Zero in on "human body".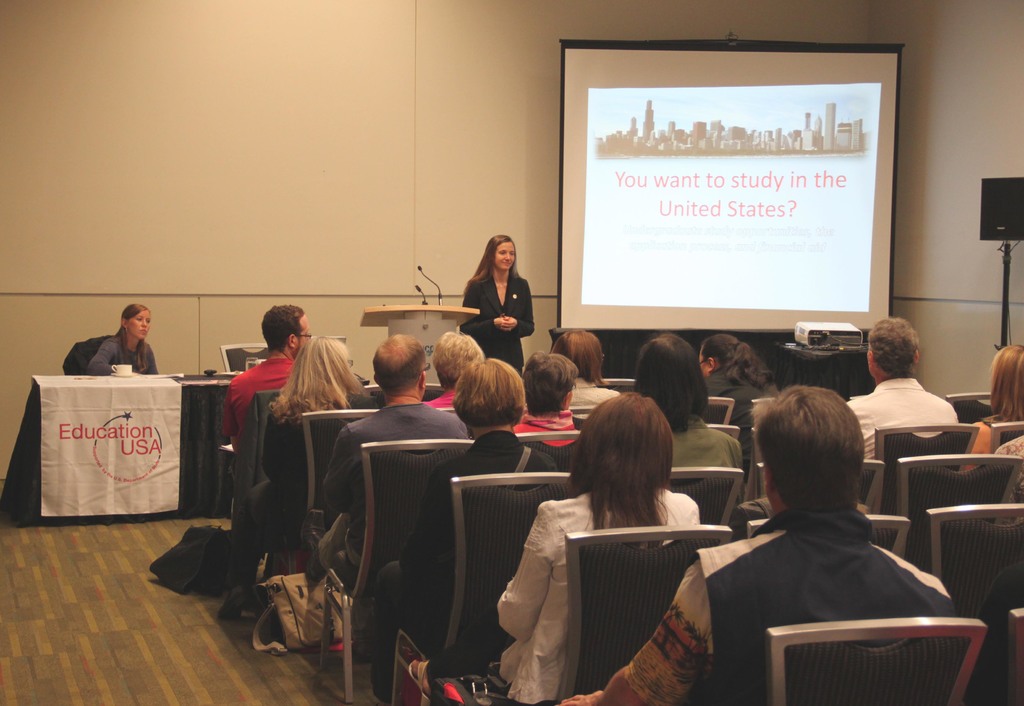
Zeroed in: box=[399, 387, 700, 691].
